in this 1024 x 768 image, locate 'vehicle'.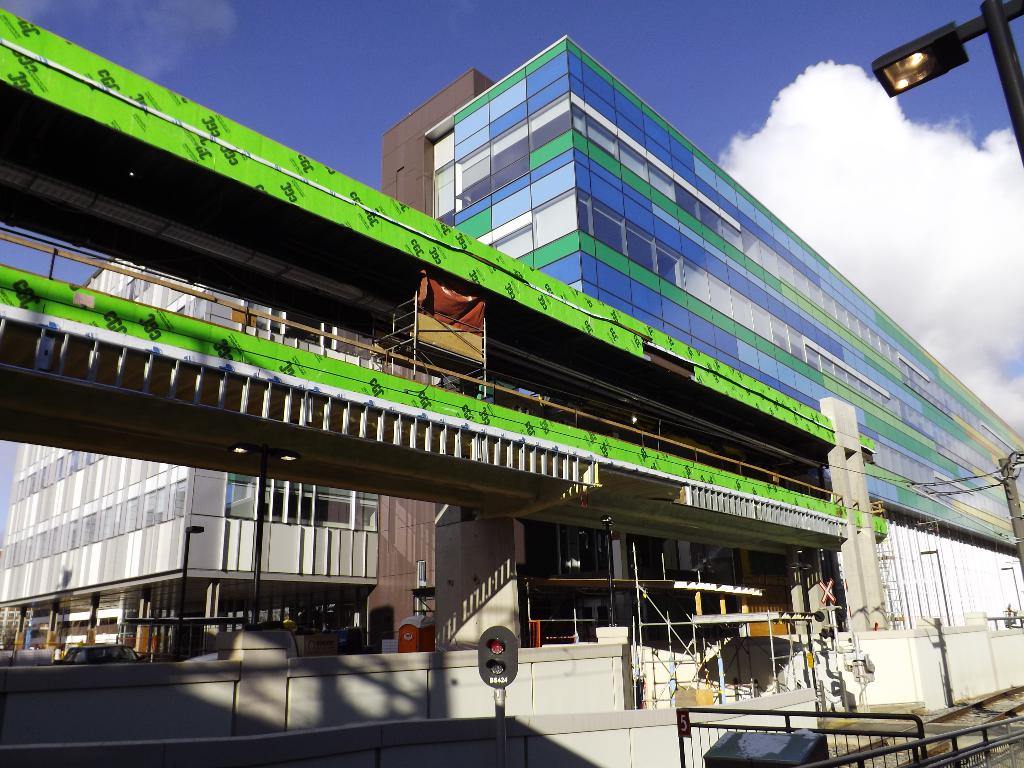
Bounding box: <box>7,623,62,654</box>.
